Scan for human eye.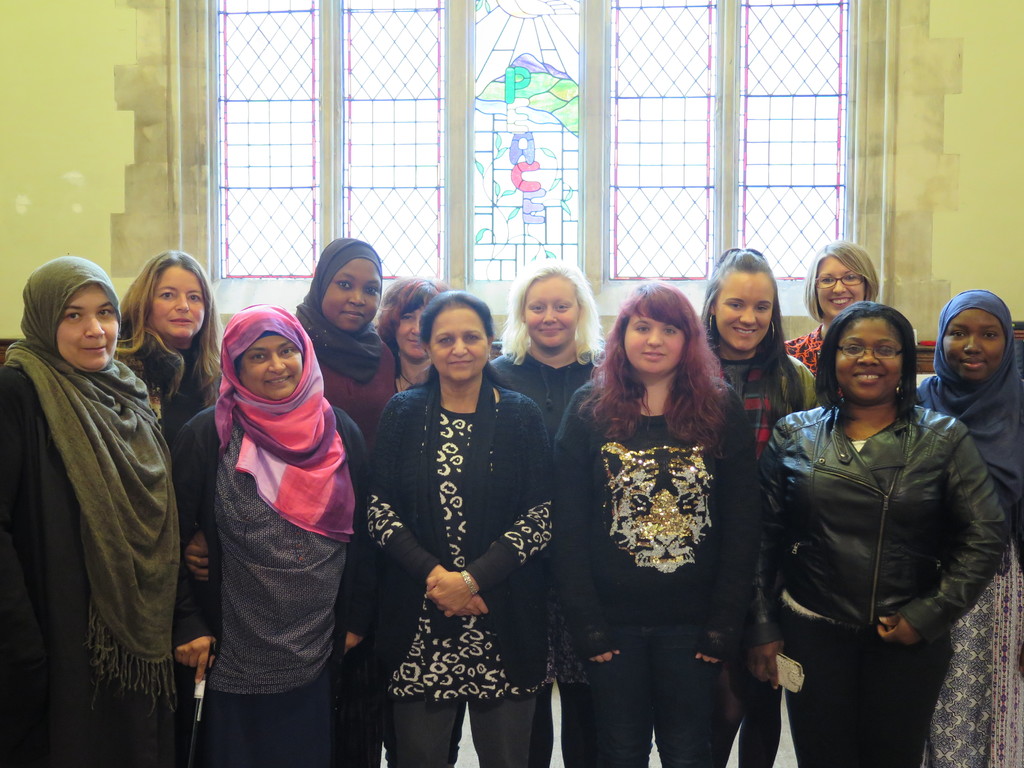
Scan result: 980,330,1002,343.
